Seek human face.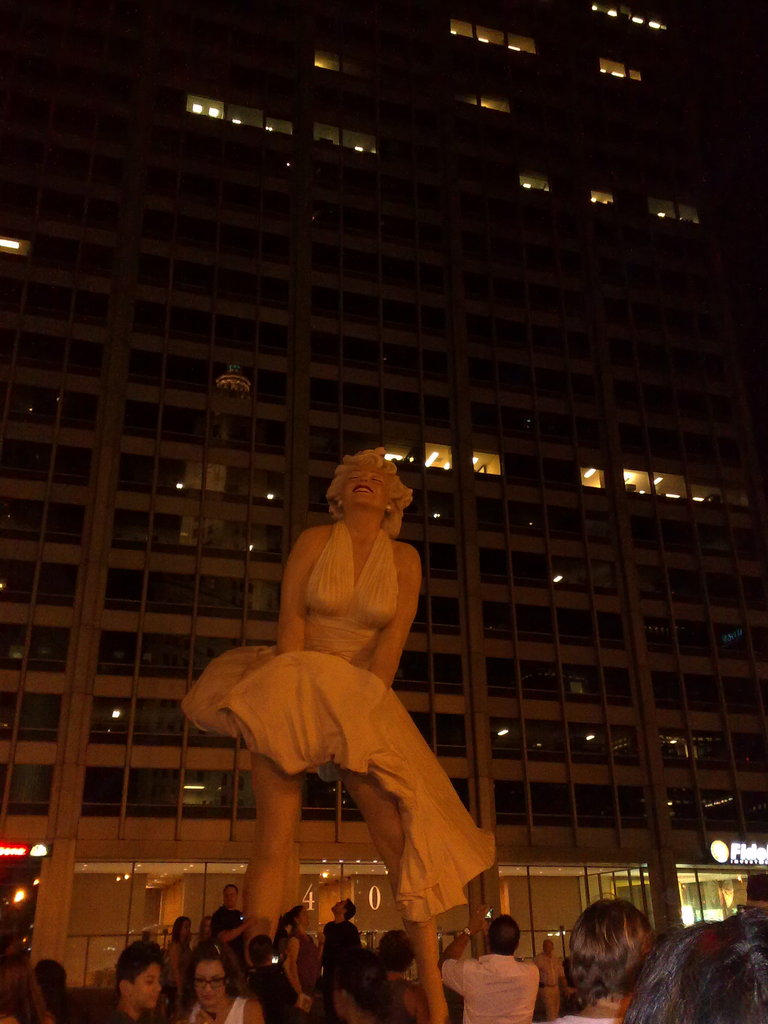
337/456/392/513.
